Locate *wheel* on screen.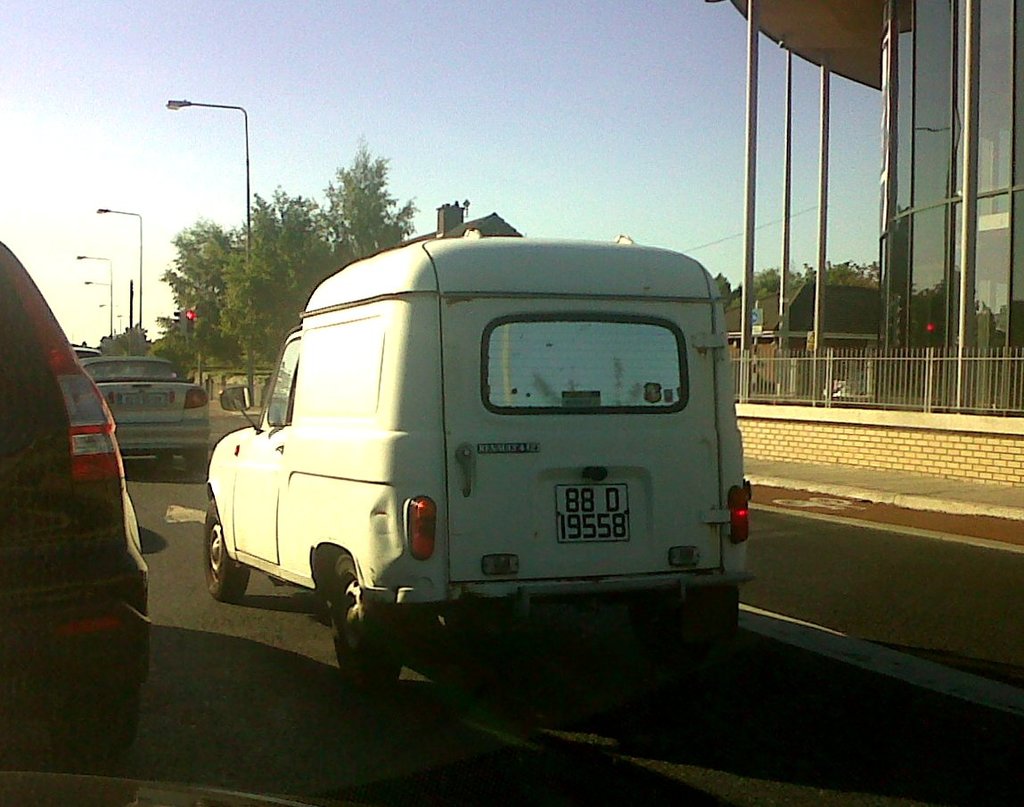
On screen at select_region(205, 500, 247, 601).
